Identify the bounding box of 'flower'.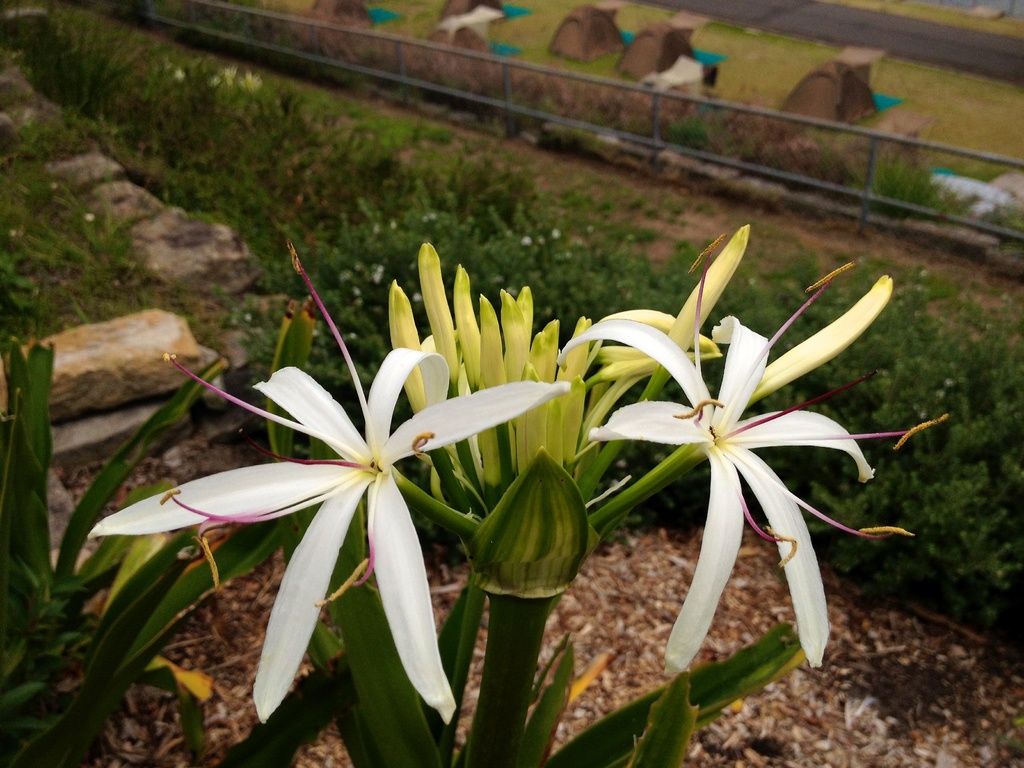
BBox(83, 244, 570, 724).
